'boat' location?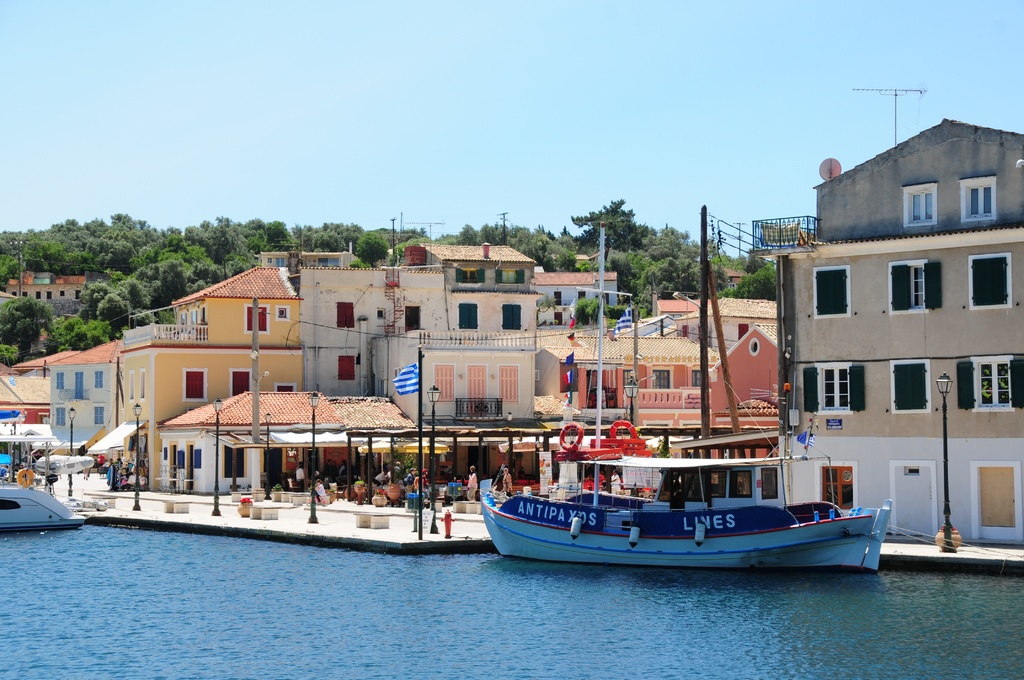
[0, 485, 84, 531]
